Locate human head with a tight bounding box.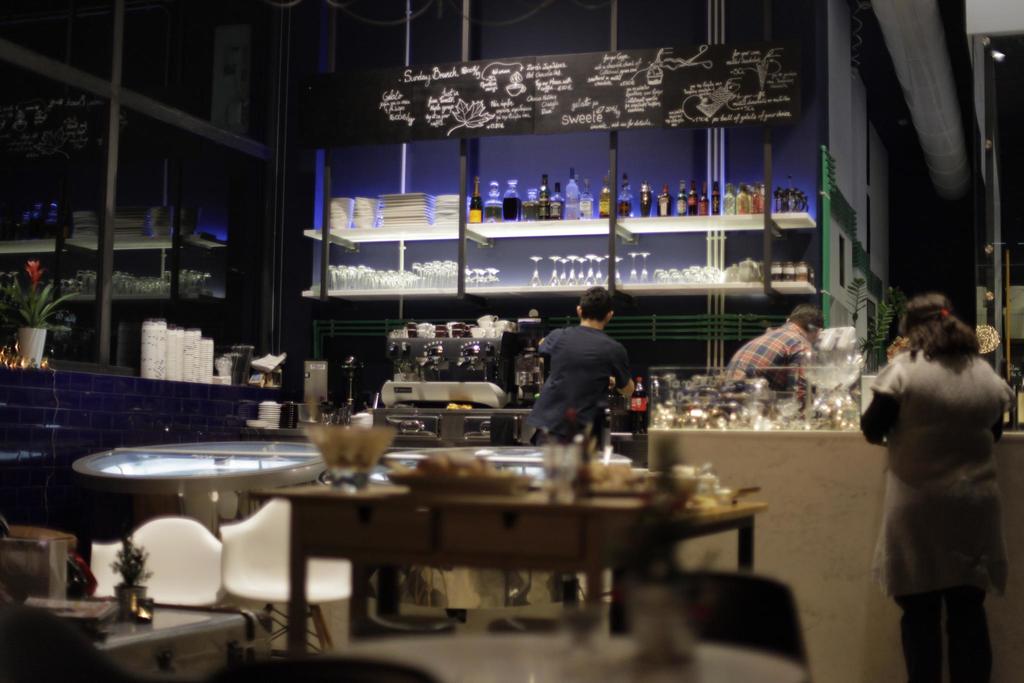
[x1=897, y1=290, x2=968, y2=352].
